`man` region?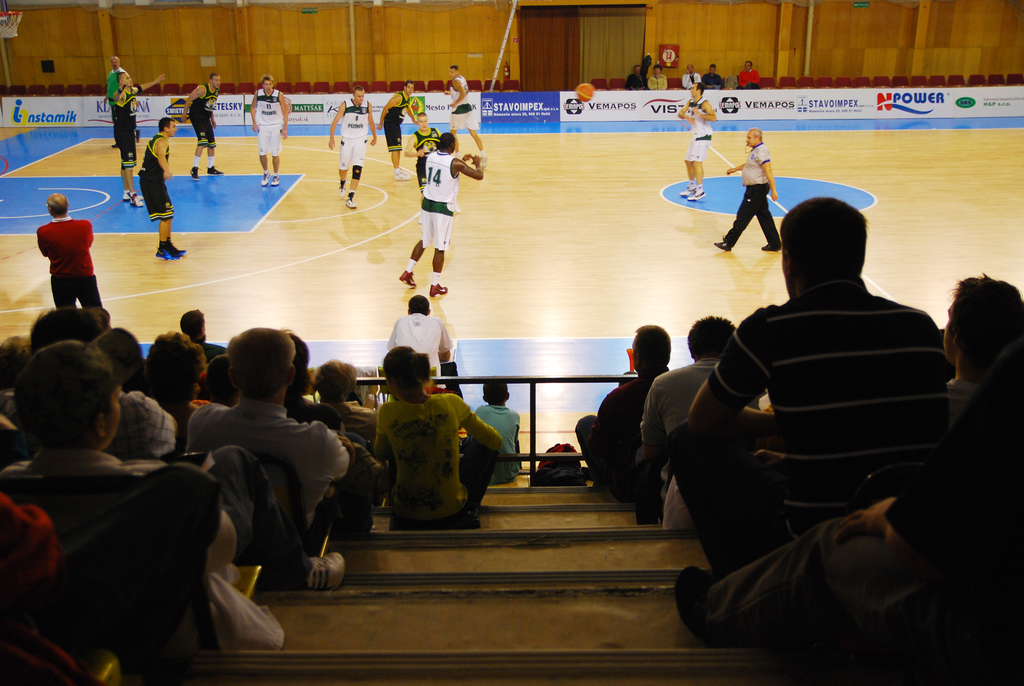
249,72,289,186
